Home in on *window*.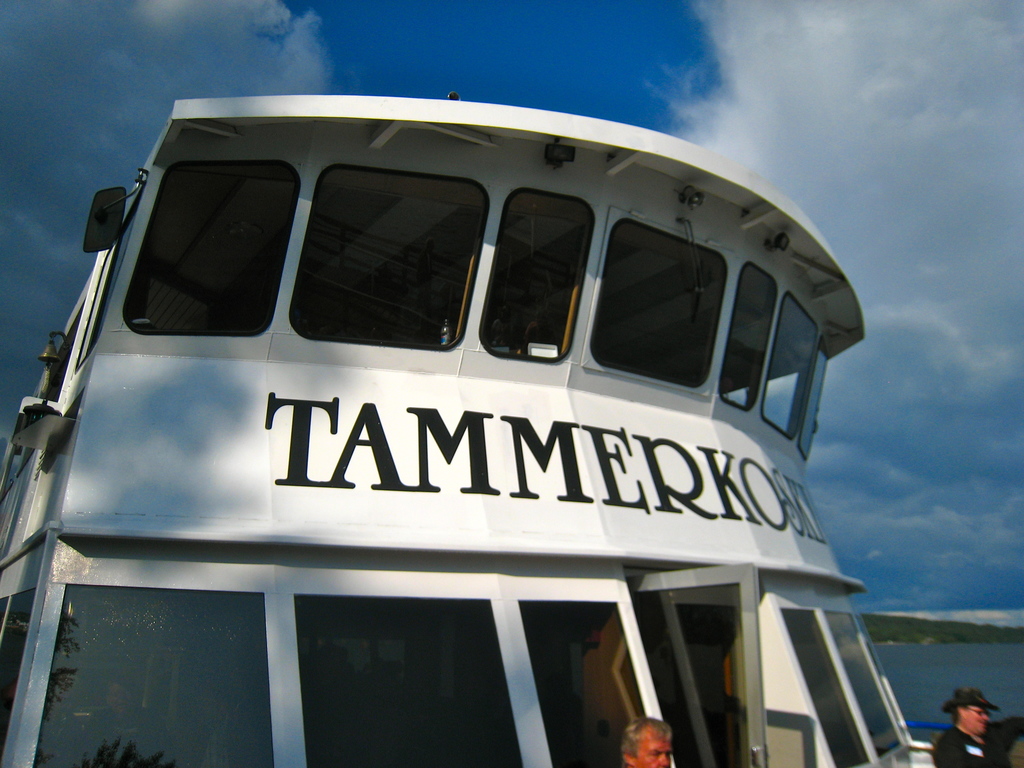
Homed in at [30,586,271,767].
